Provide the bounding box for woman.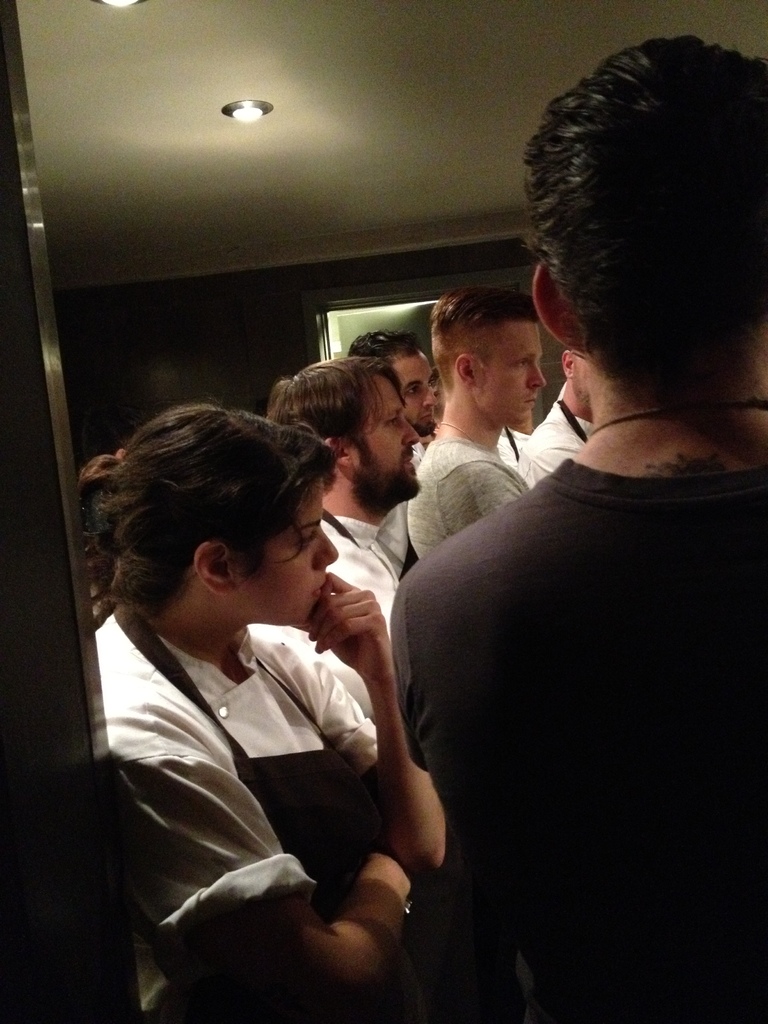
[left=97, top=312, right=498, bottom=1021].
